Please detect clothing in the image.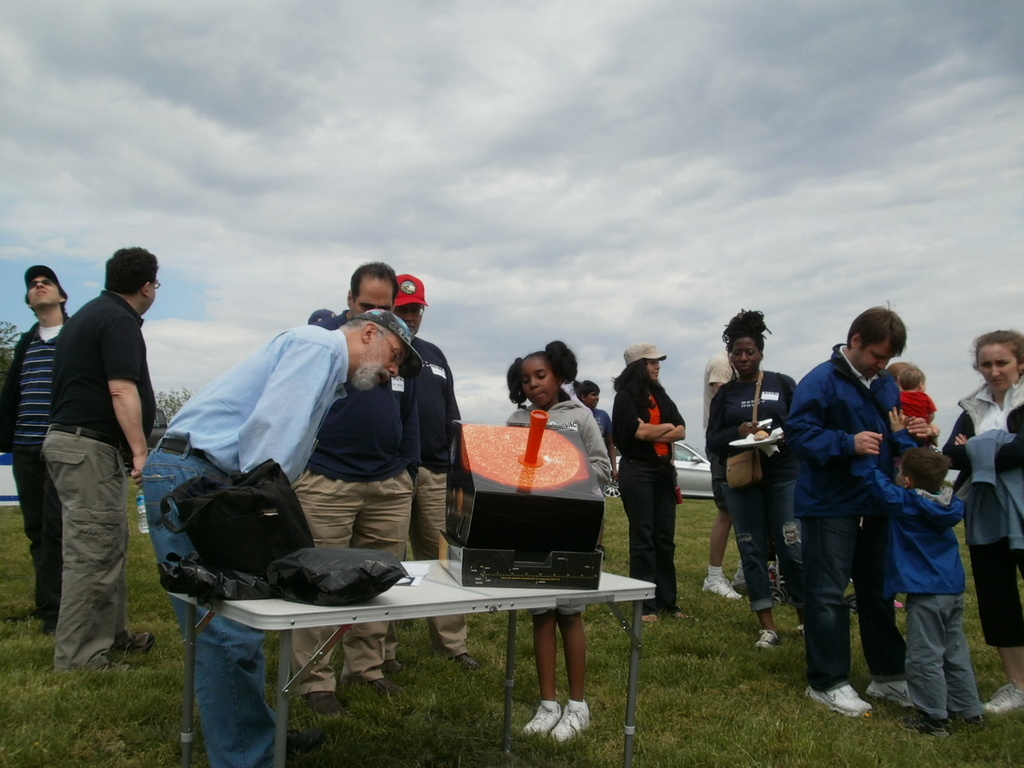
[127, 311, 353, 767].
